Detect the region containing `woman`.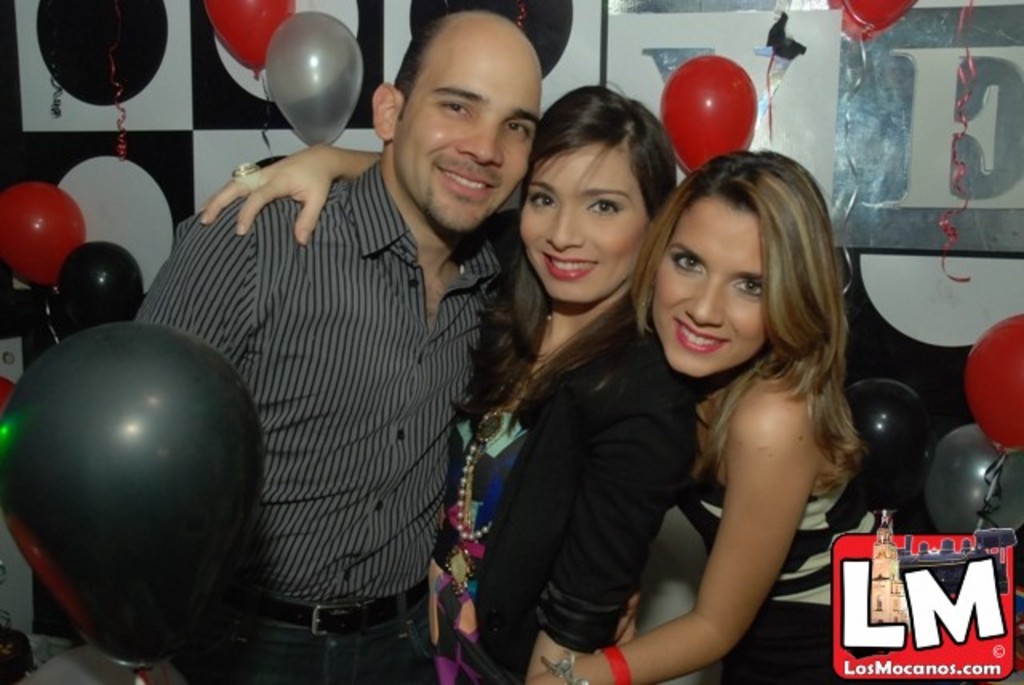
x1=190, y1=157, x2=899, y2=683.
